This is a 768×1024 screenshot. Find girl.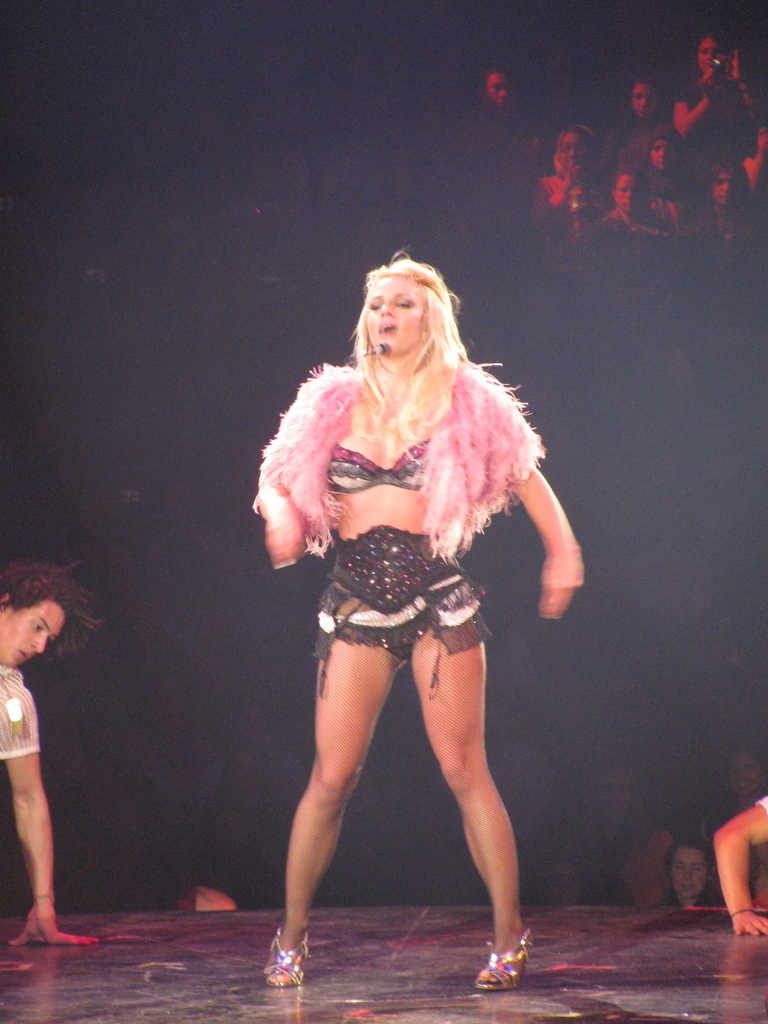
Bounding box: [253, 239, 587, 986].
